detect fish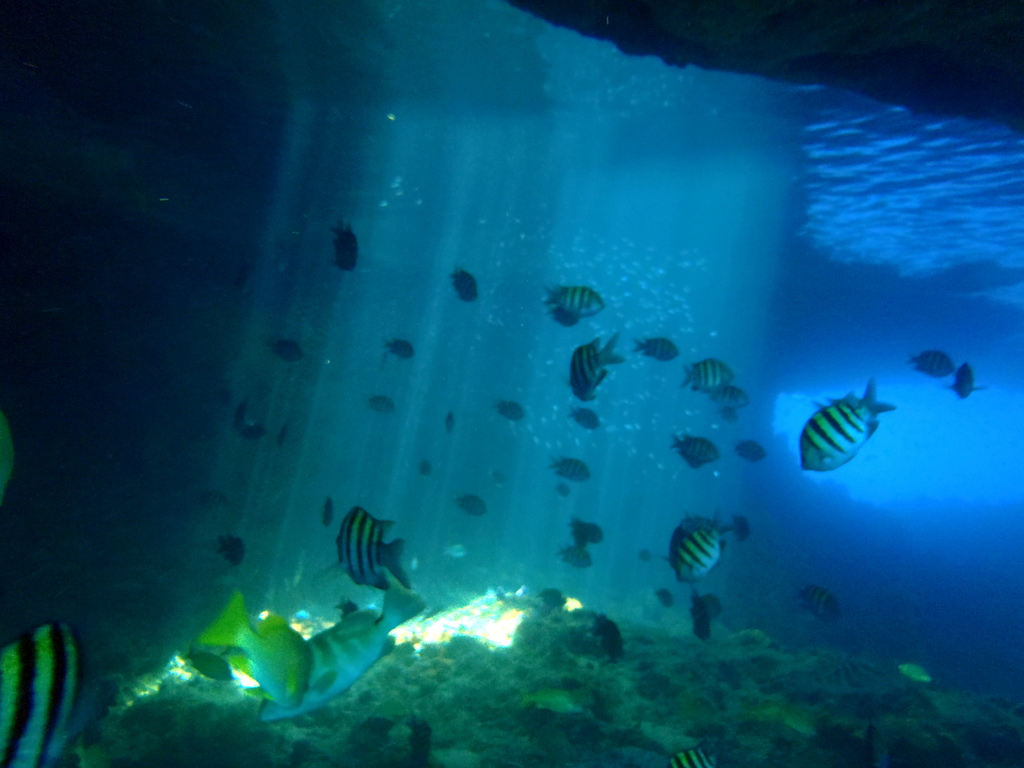
x1=547, y1=450, x2=589, y2=485
